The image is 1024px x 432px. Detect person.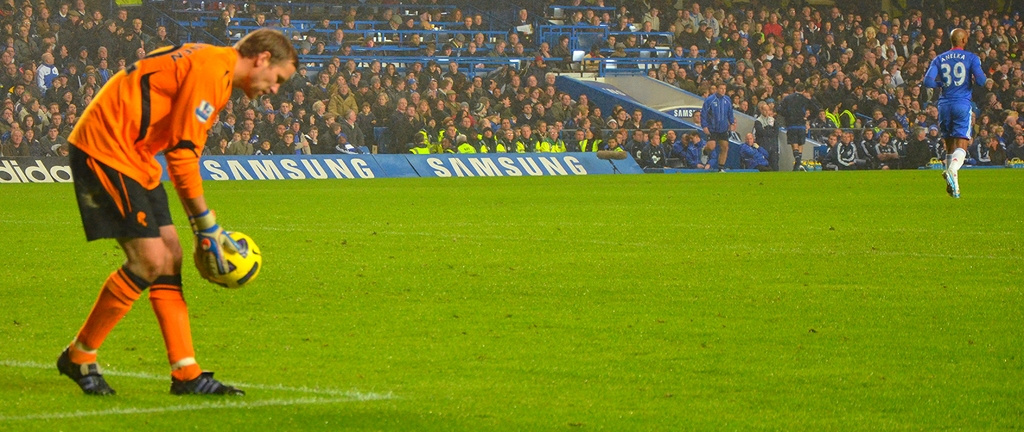
Detection: crop(60, 10, 257, 414).
